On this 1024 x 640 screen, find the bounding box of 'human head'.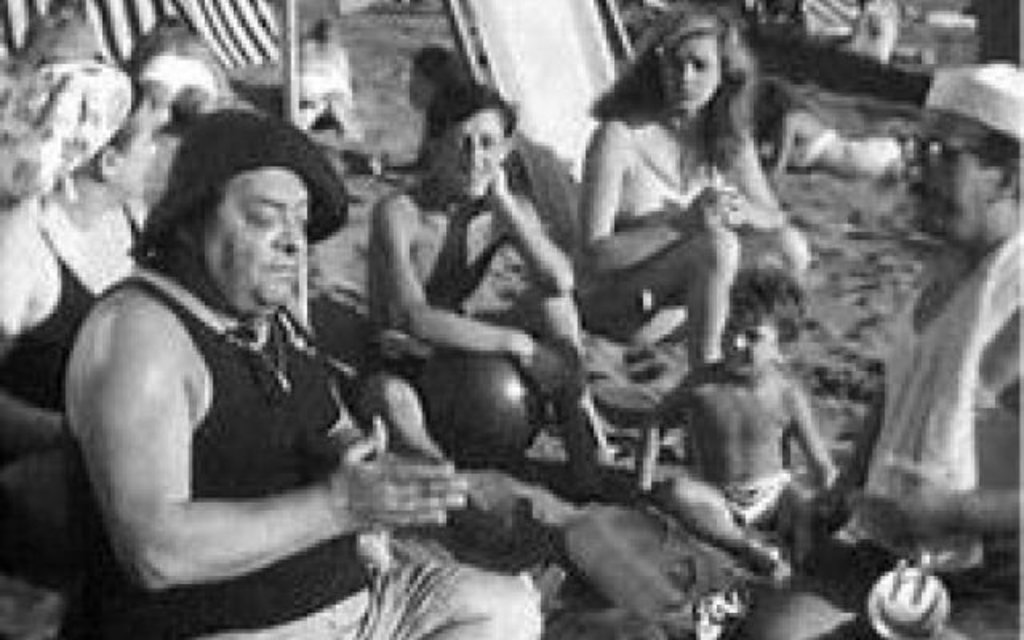
Bounding box: l=0, t=62, r=157, b=214.
